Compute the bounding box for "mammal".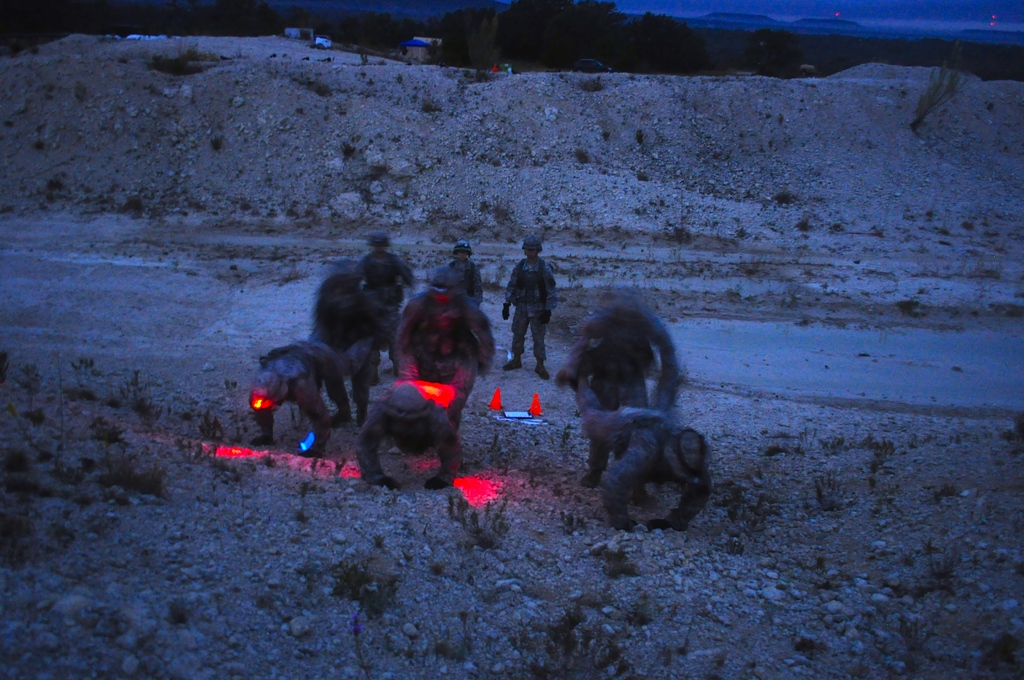
[433,240,484,313].
